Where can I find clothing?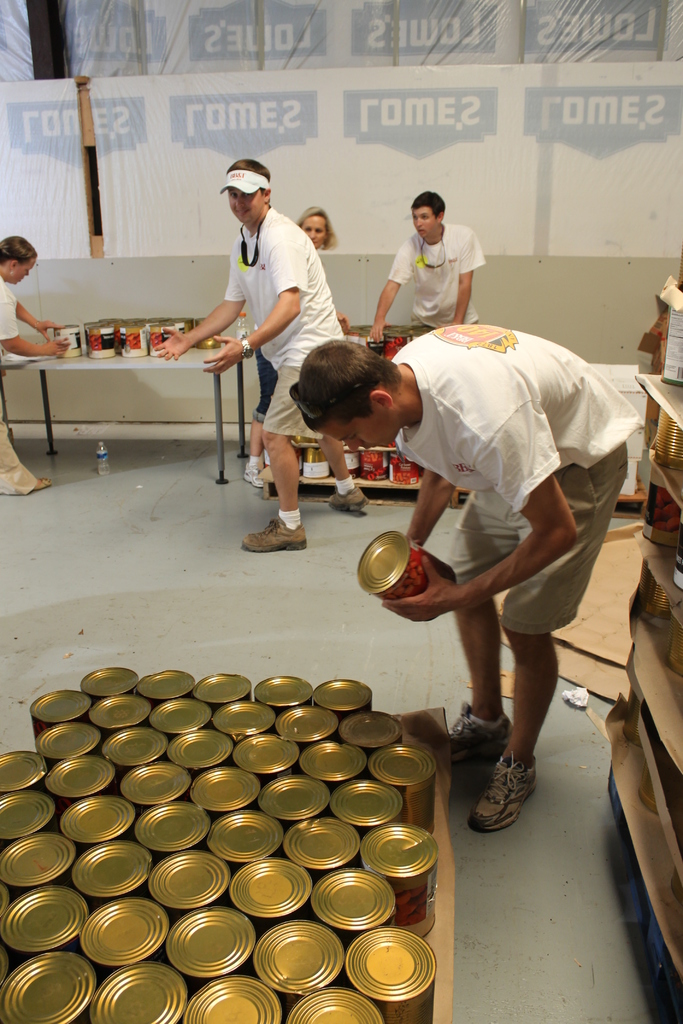
You can find it at (222,209,348,438).
